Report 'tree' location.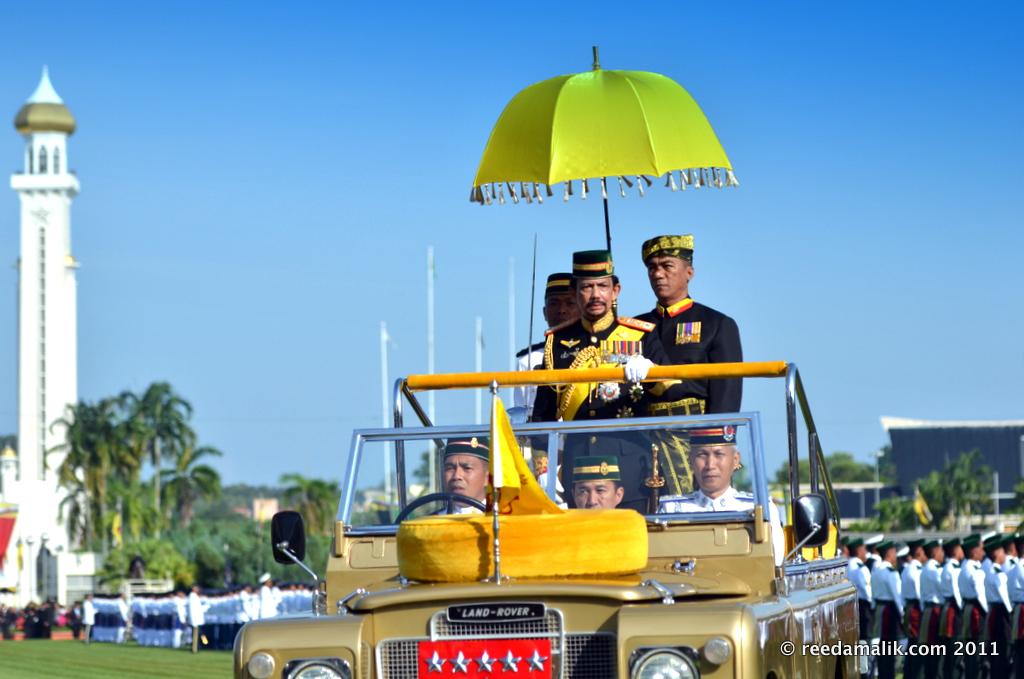
Report: 861,440,993,530.
